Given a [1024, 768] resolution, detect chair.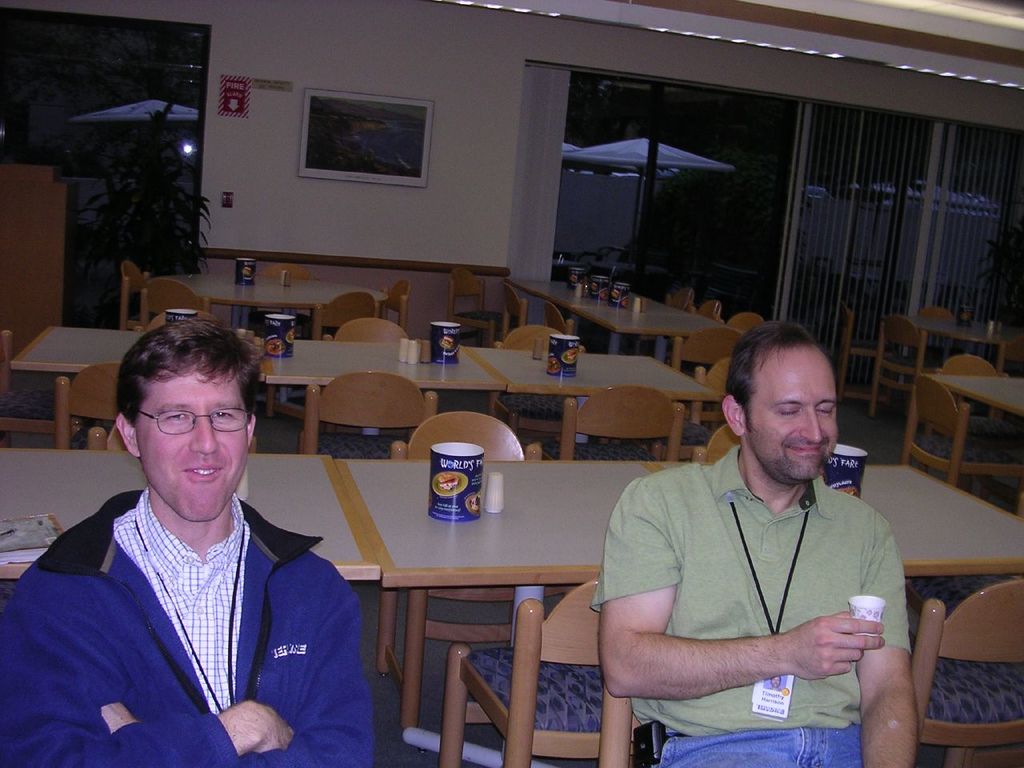
141/277/211/330.
